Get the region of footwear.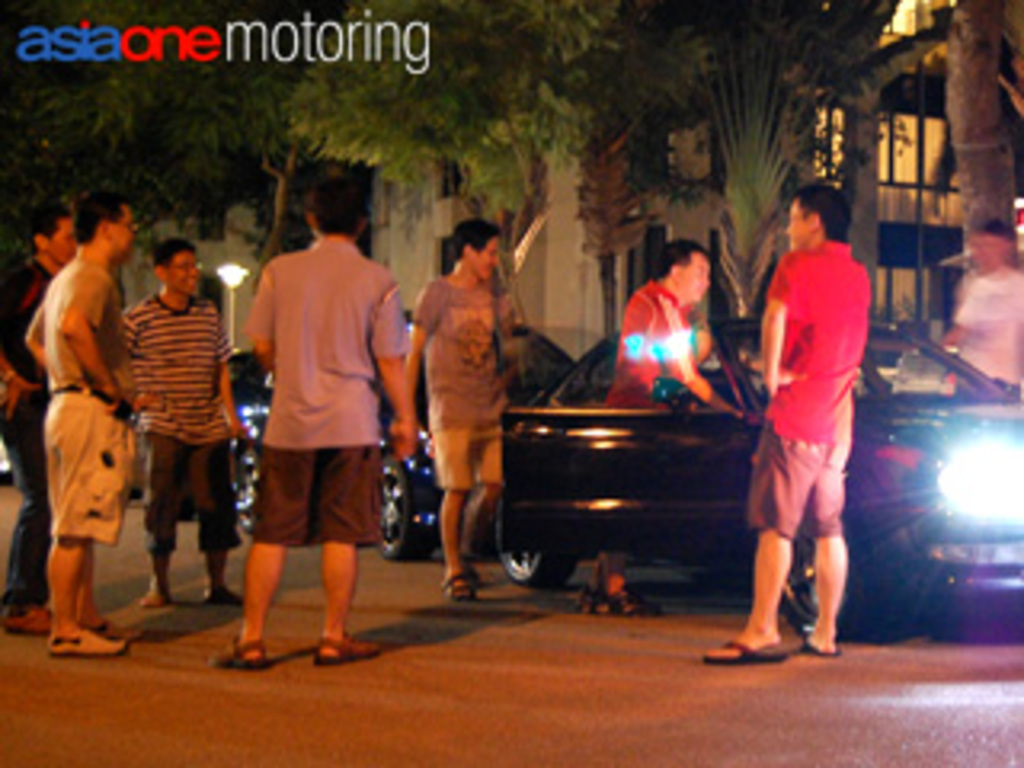
[573,579,605,614].
